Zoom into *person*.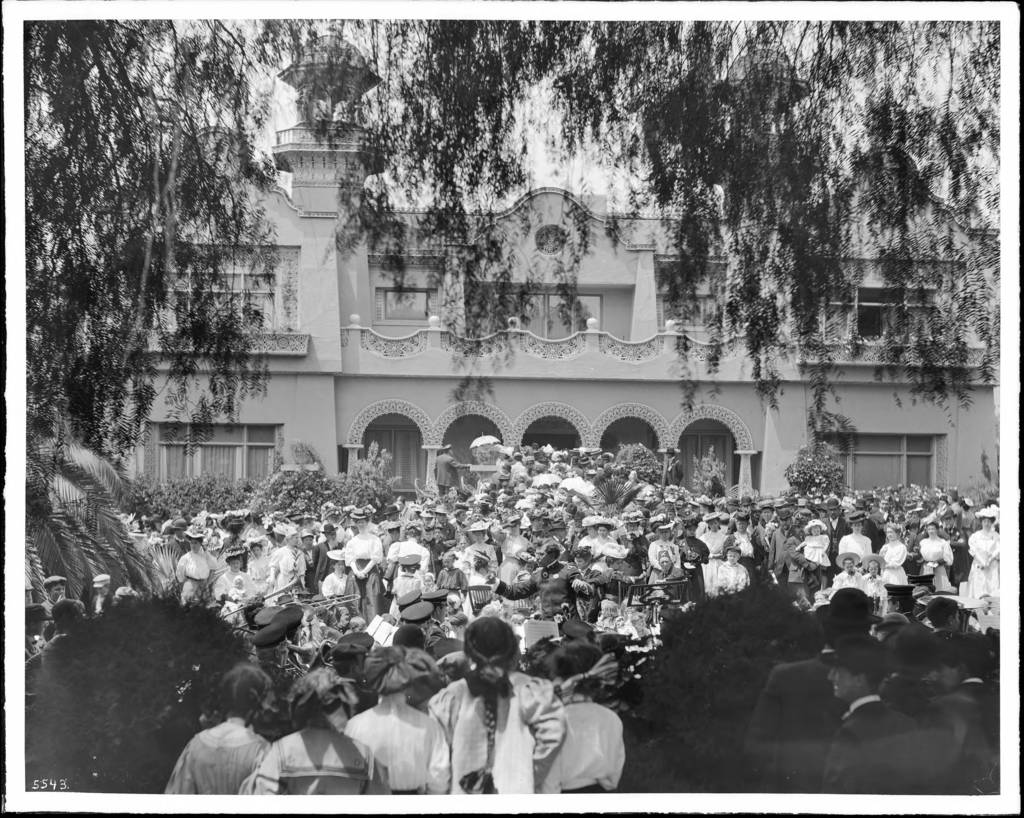
Zoom target: <bbox>385, 529, 404, 583</bbox>.
